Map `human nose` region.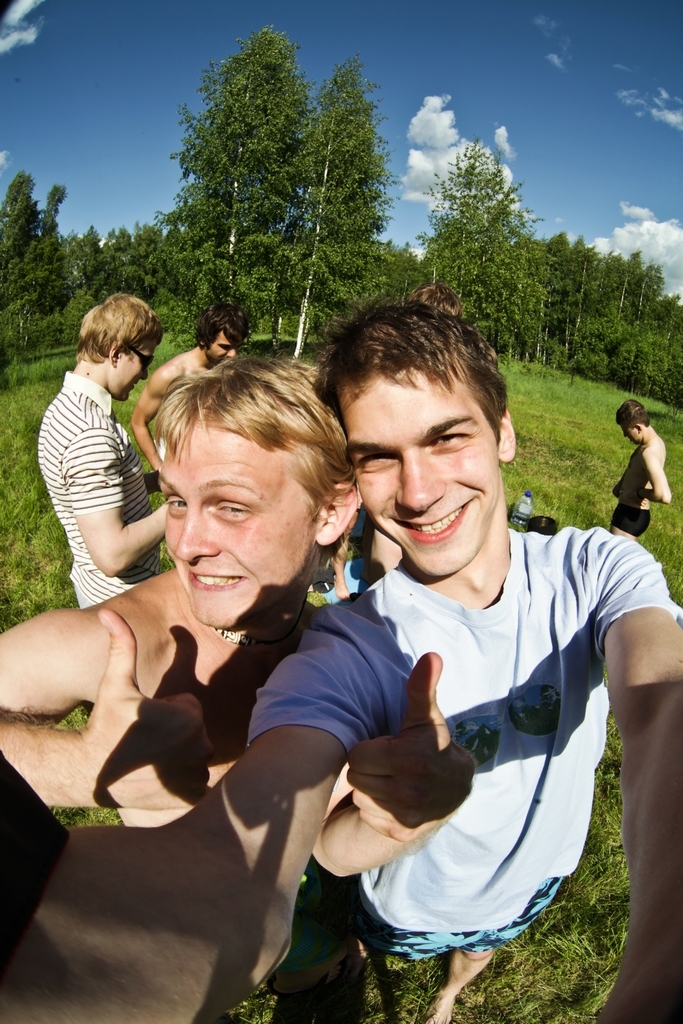
Mapped to rect(225, 350, 234, 361).
